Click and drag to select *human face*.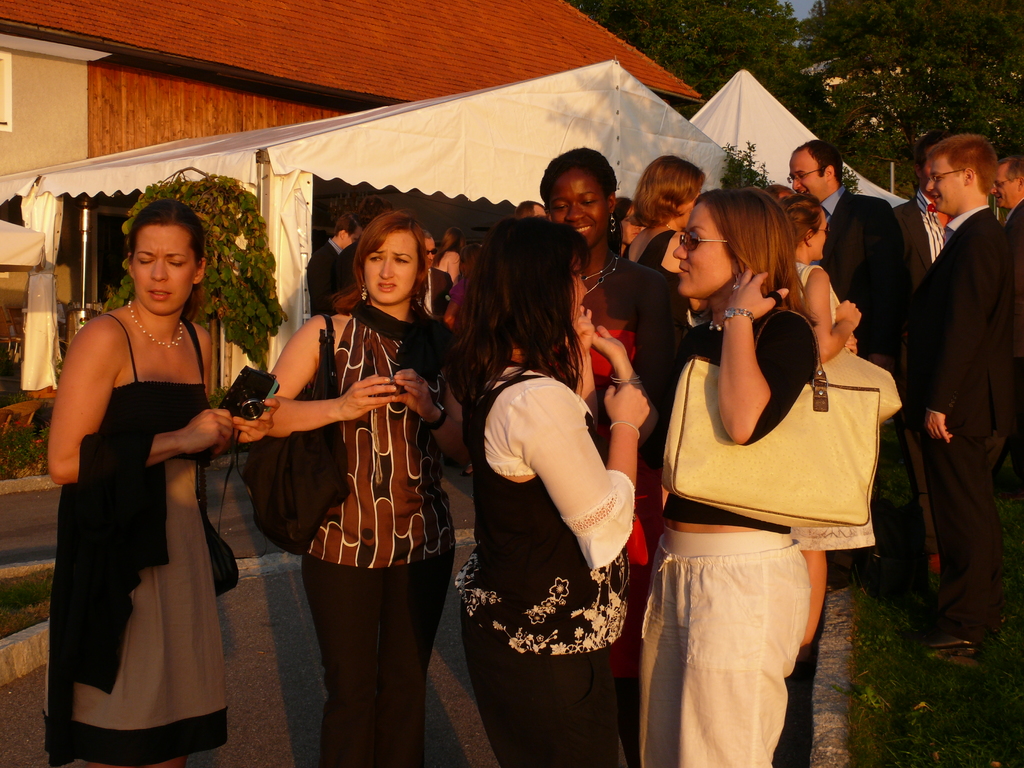
Selection: [x1=362, y1=227, x2=422, y2=304].
